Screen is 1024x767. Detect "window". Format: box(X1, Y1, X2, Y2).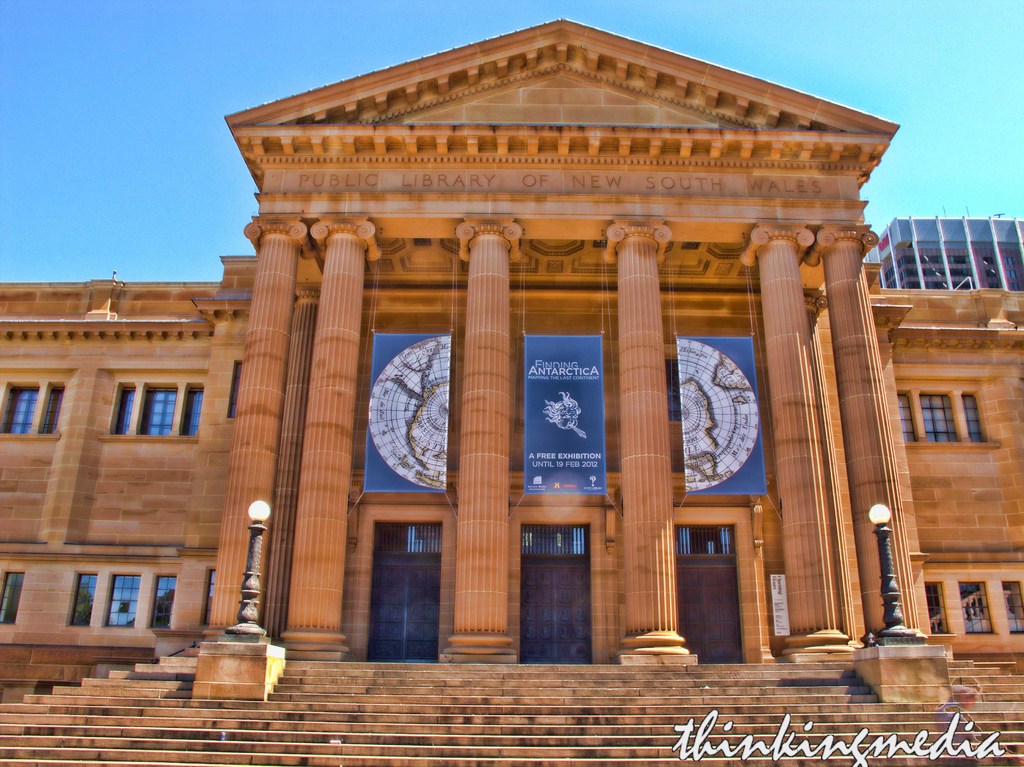
box(70, 572, 93, 628).
